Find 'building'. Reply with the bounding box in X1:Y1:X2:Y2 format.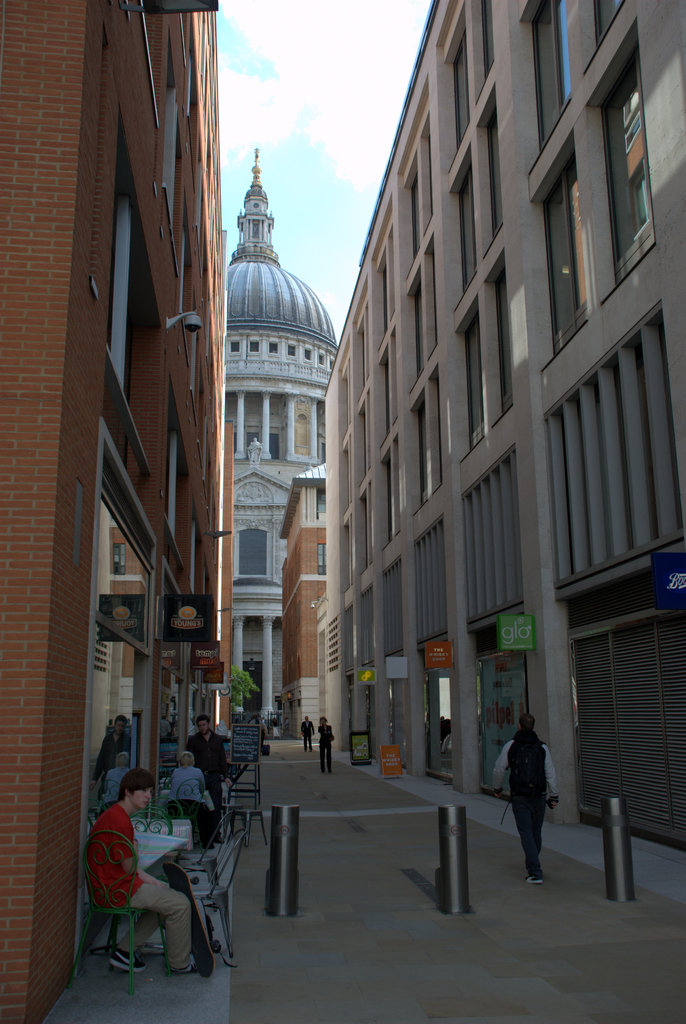
223:145:339:734.
